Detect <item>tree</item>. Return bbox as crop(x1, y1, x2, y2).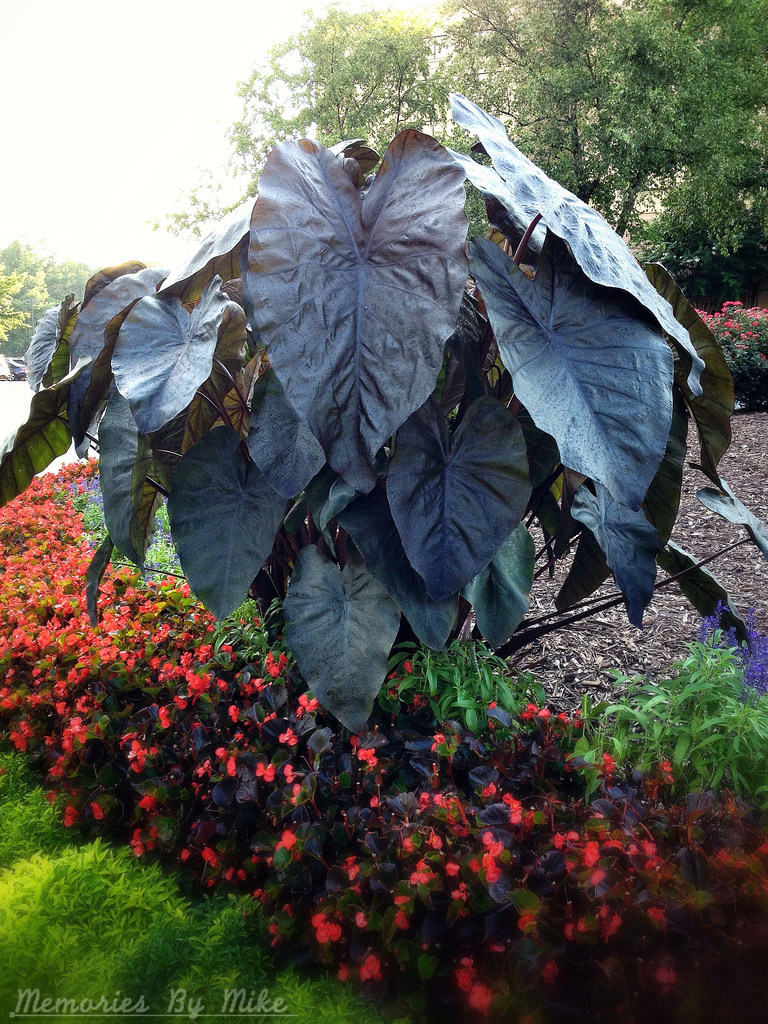
crop(0, 267, 54, 351).
